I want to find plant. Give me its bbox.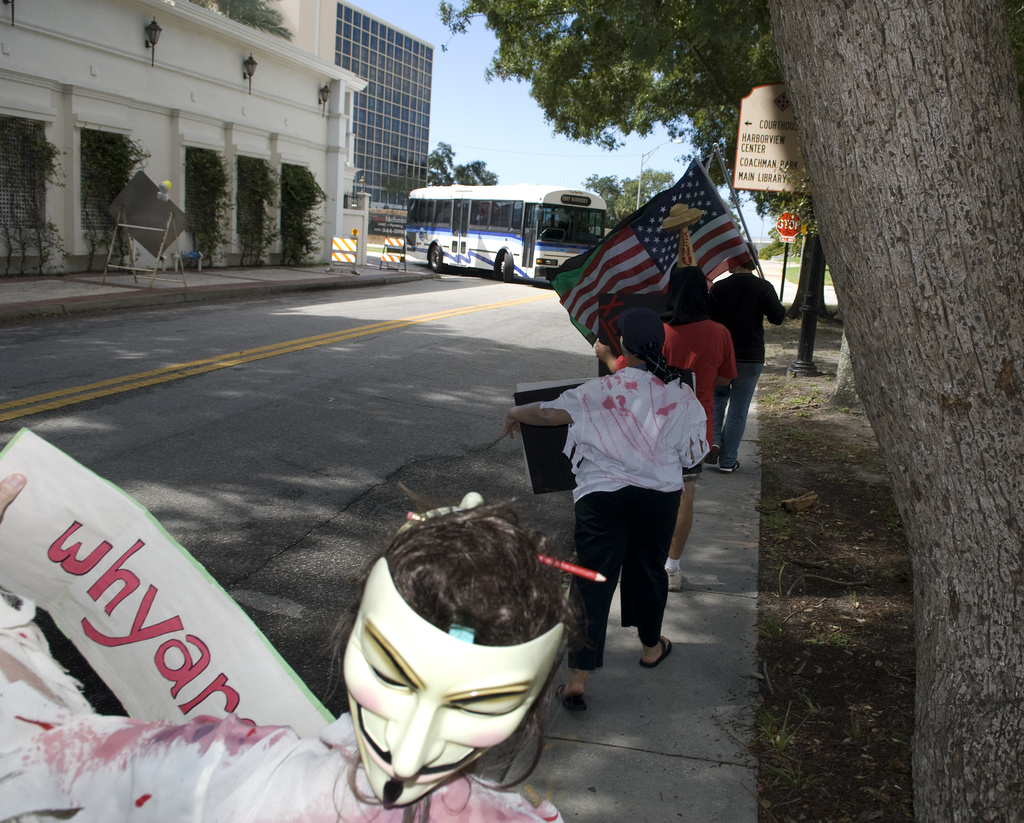
select_region(811, 624, 853, 659).
